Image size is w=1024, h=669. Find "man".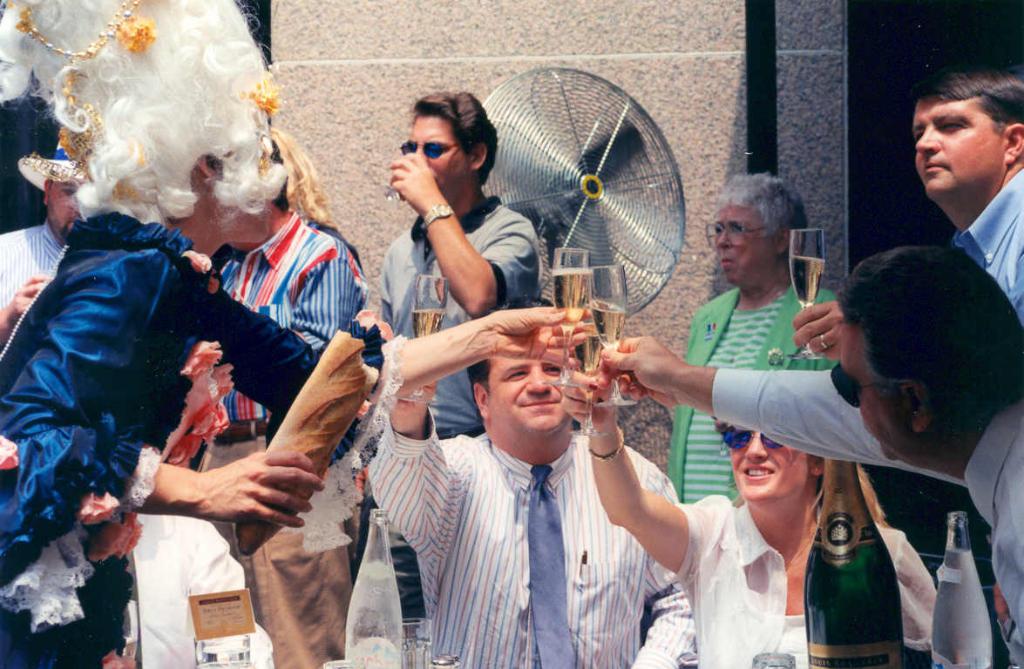
detection(902, 80, 1023, 333).
